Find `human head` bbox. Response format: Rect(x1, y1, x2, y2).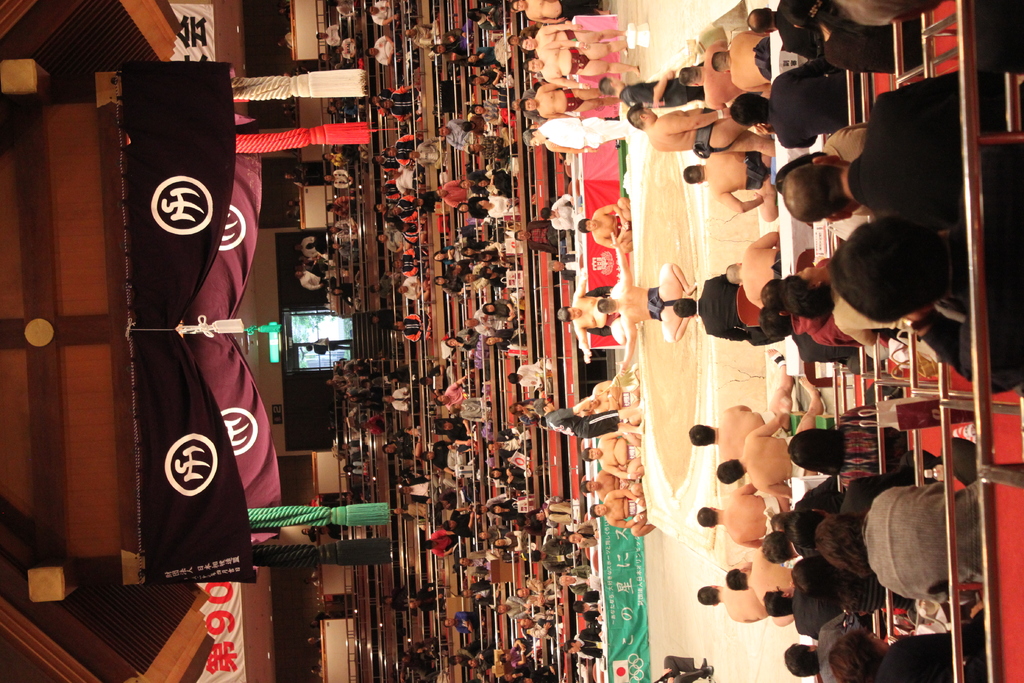
Rect(438, 420, 454, 432).
